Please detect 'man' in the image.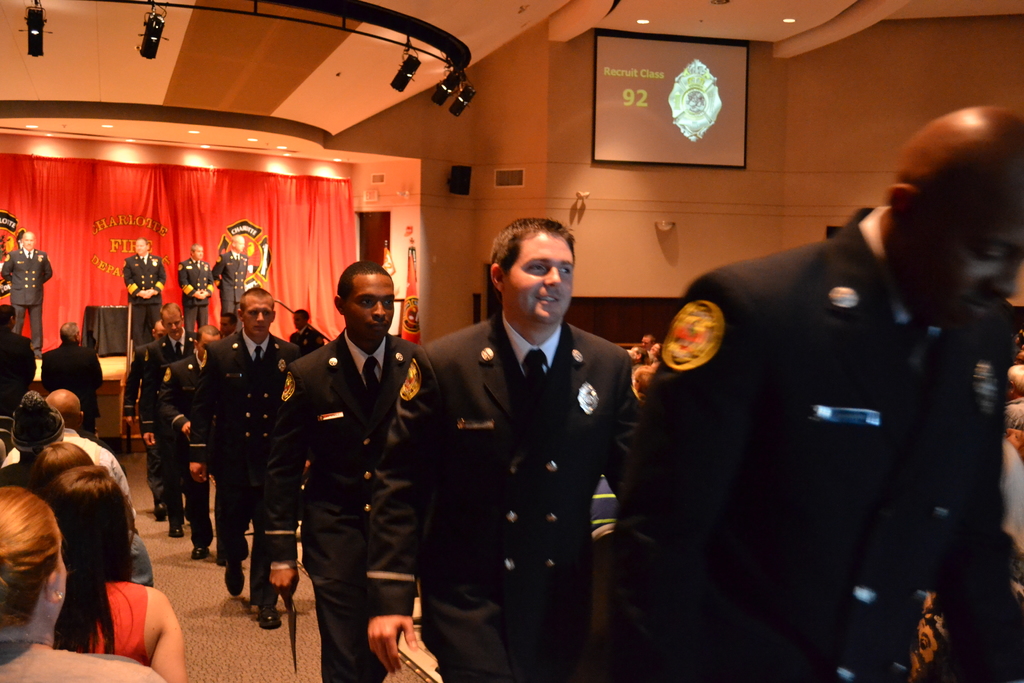
[177, 242, 216, 333].
